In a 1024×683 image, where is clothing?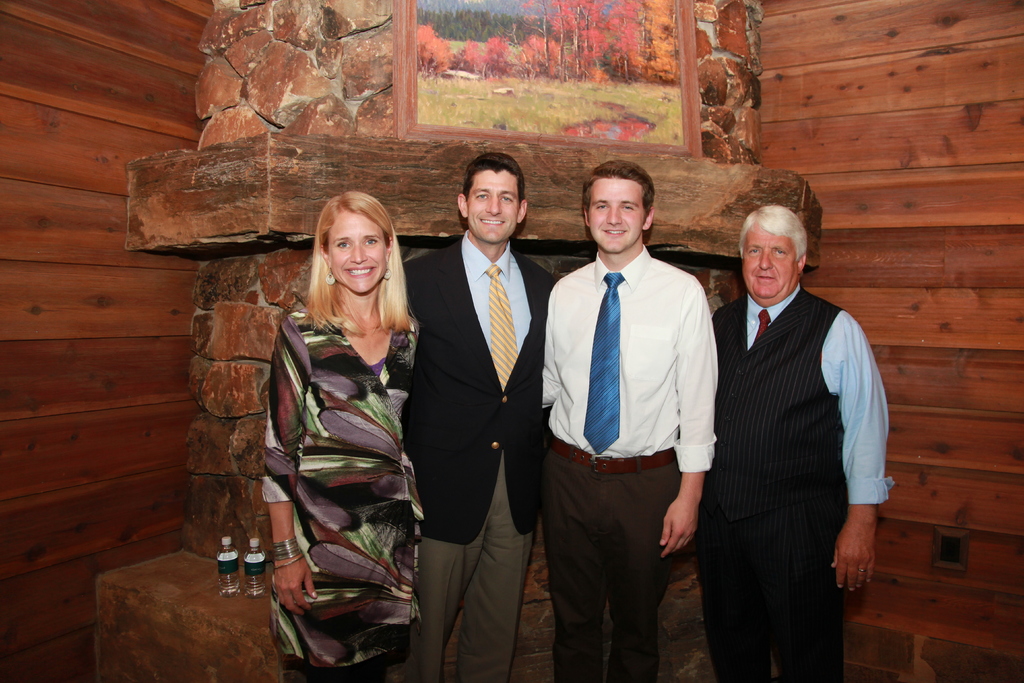
x1=519 y1=244 x2=705 y2=678.
